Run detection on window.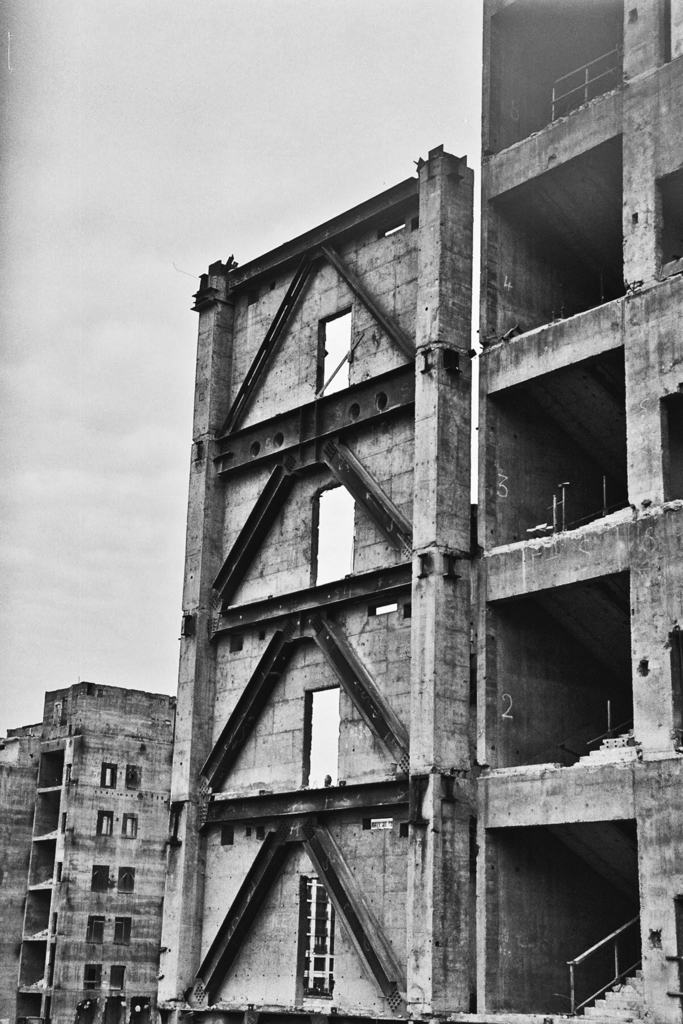
Result: [x1=93, y1=867, x2=108, y2=897].
